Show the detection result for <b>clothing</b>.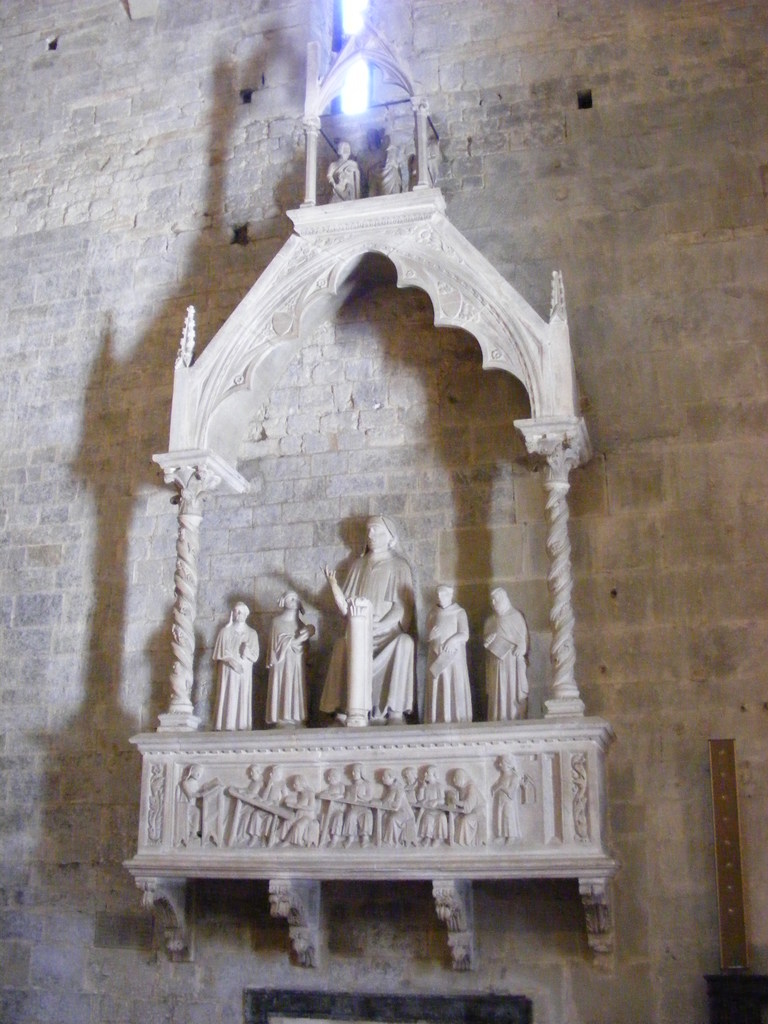
BBox(419, 599, 472, 725).
